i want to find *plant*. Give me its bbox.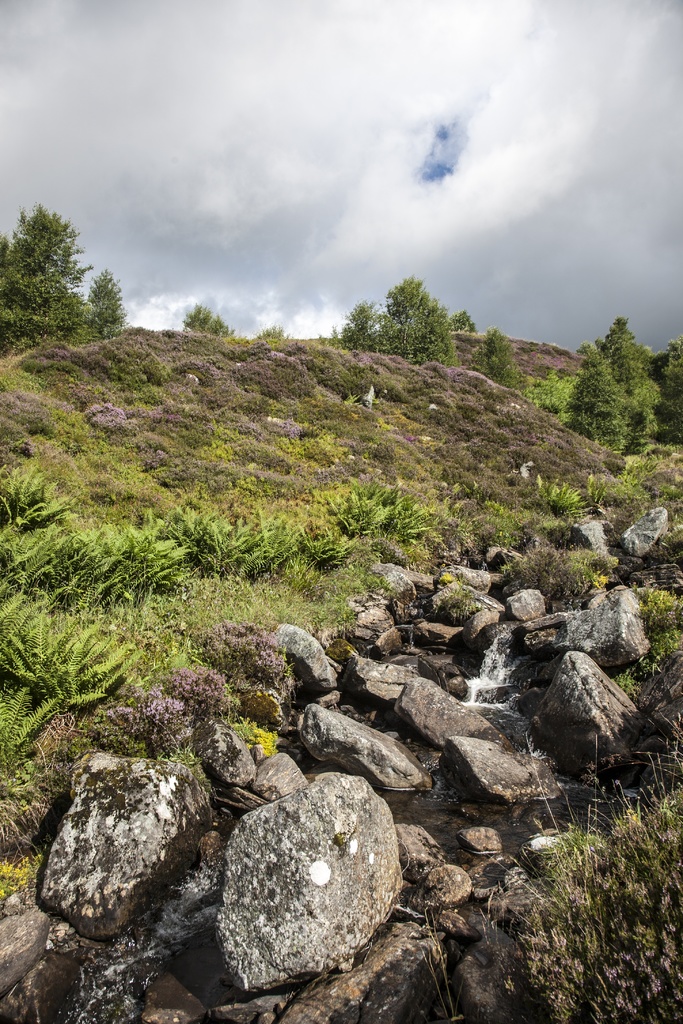
crop(650, 638, 682, 704).
